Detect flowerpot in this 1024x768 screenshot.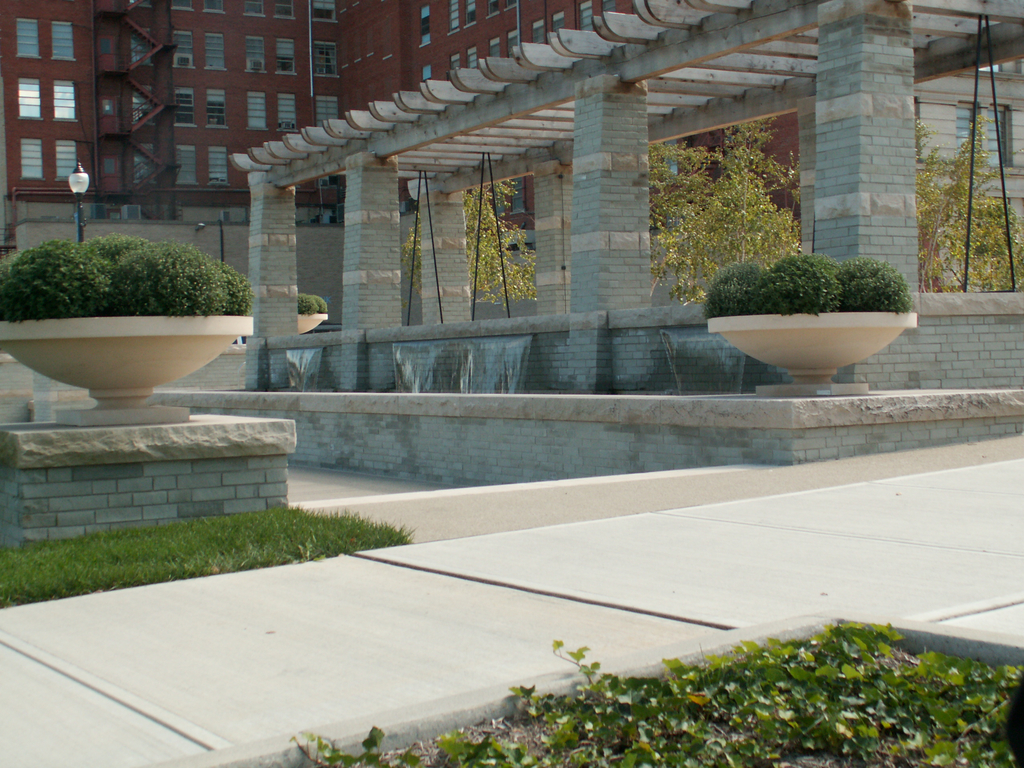
Detection: l=716, t=275, r=907, b=383.
